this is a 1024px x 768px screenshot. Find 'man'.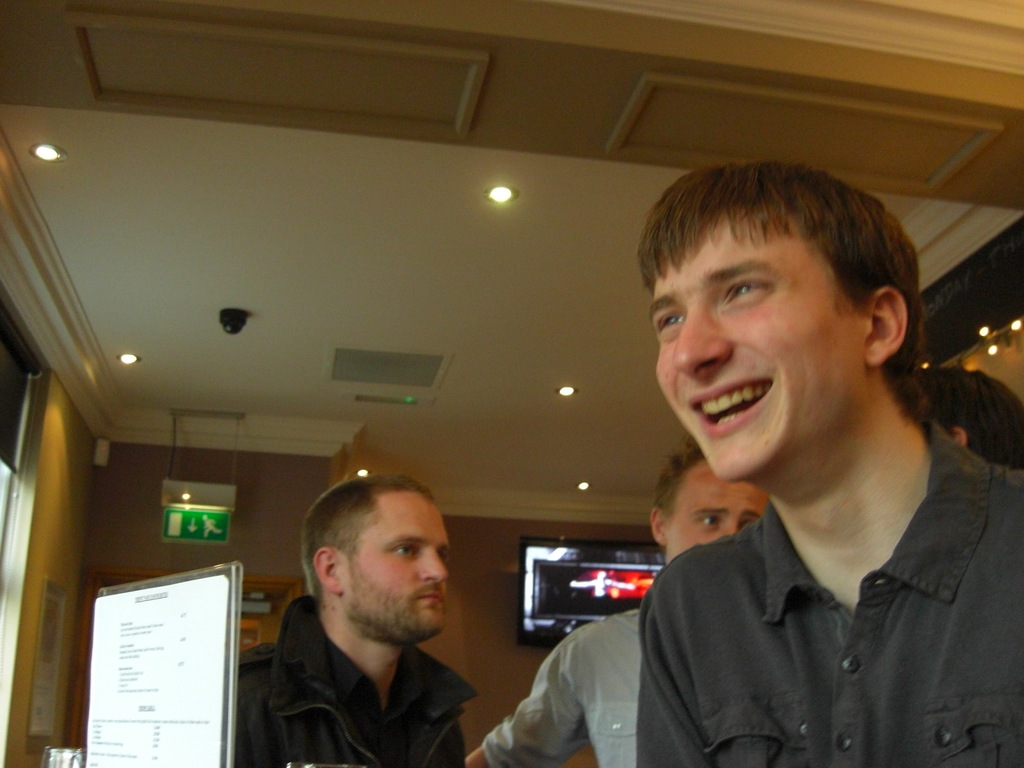
Bounding box: select_region(644, 161, 1023, 766).
